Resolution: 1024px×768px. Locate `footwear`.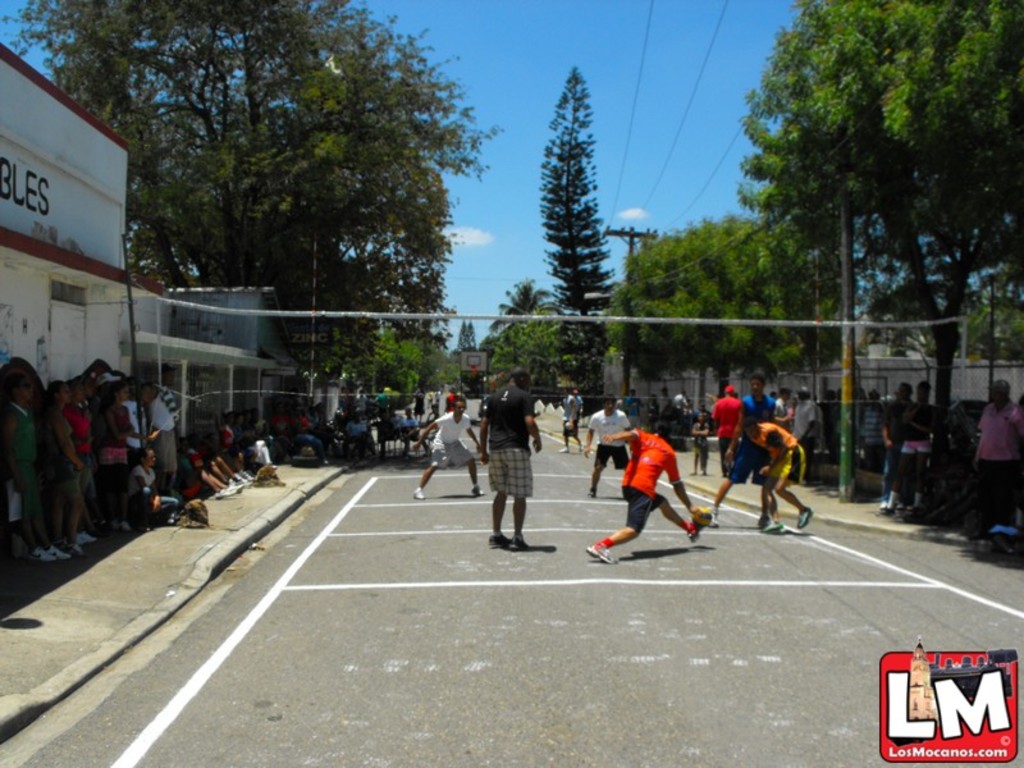
(left=485, top=534, right=499, bottom=545).
